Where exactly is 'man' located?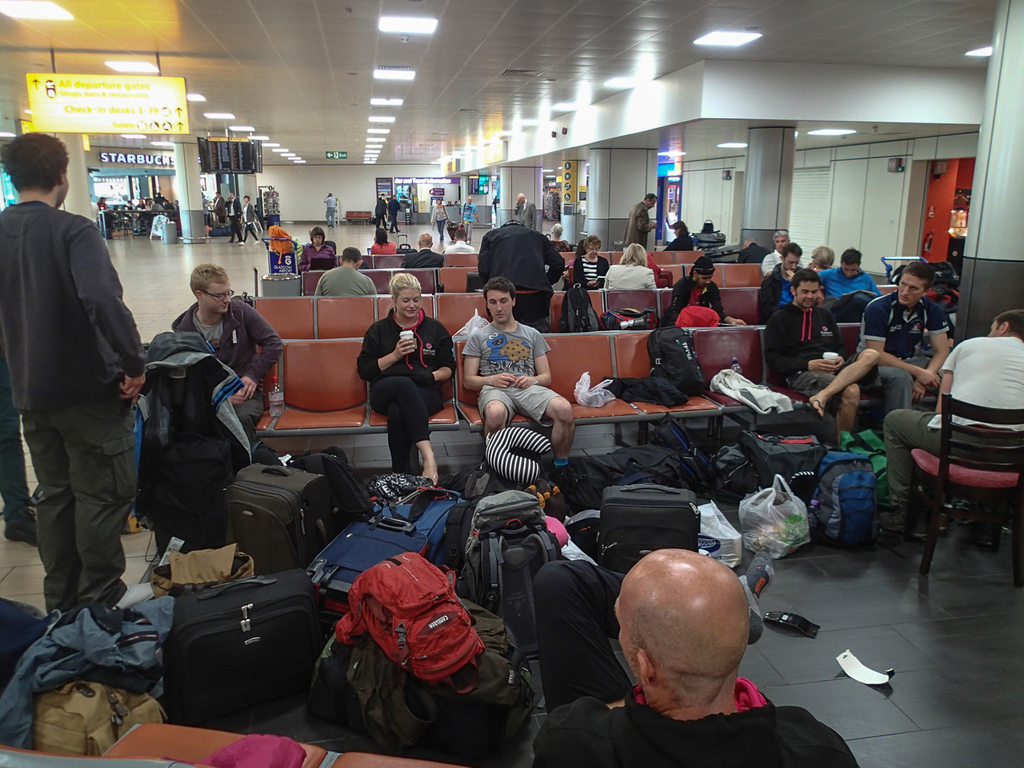
Its bounding box is [170,263,285,445].
